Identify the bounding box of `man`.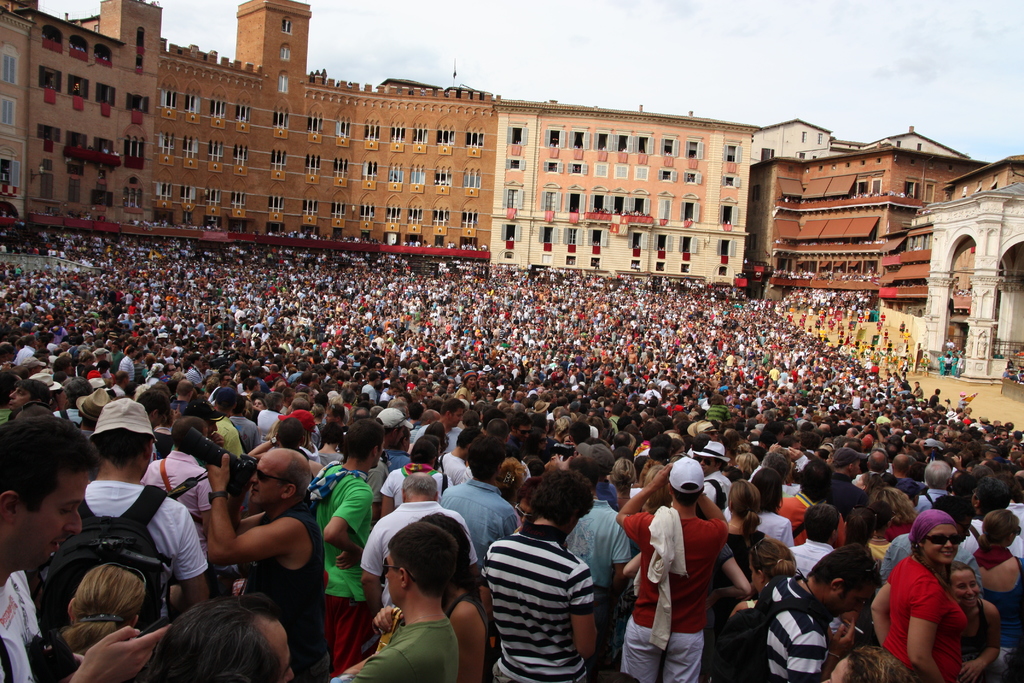
bbox=(794, 500, 842, 572).
